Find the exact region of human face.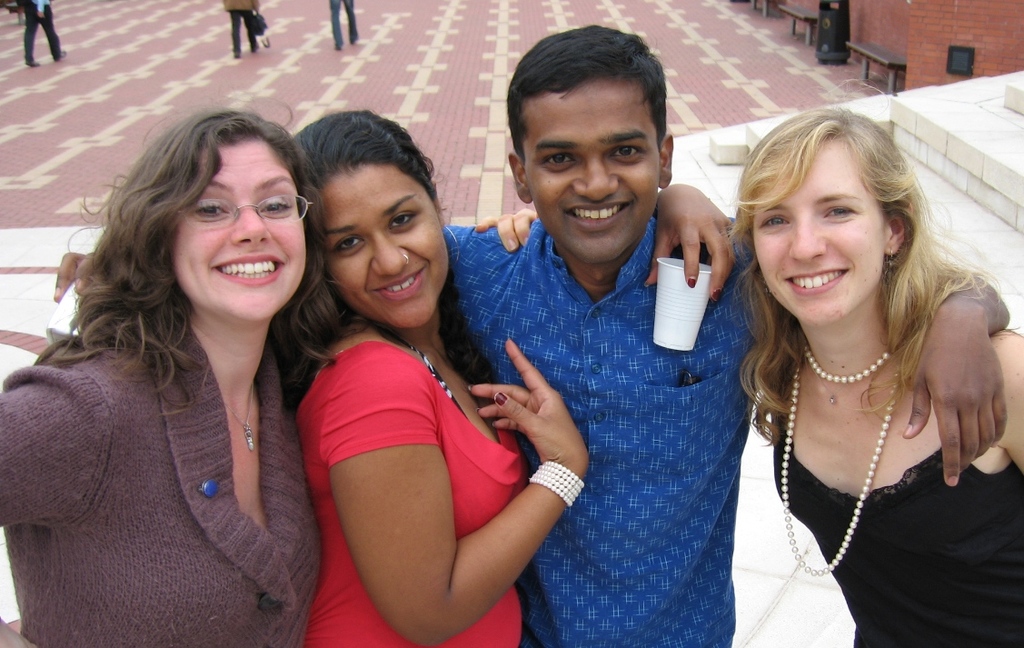
Exact region: {"x1": 522, "y1": 83, "x2": 665, "y2": 264}.
